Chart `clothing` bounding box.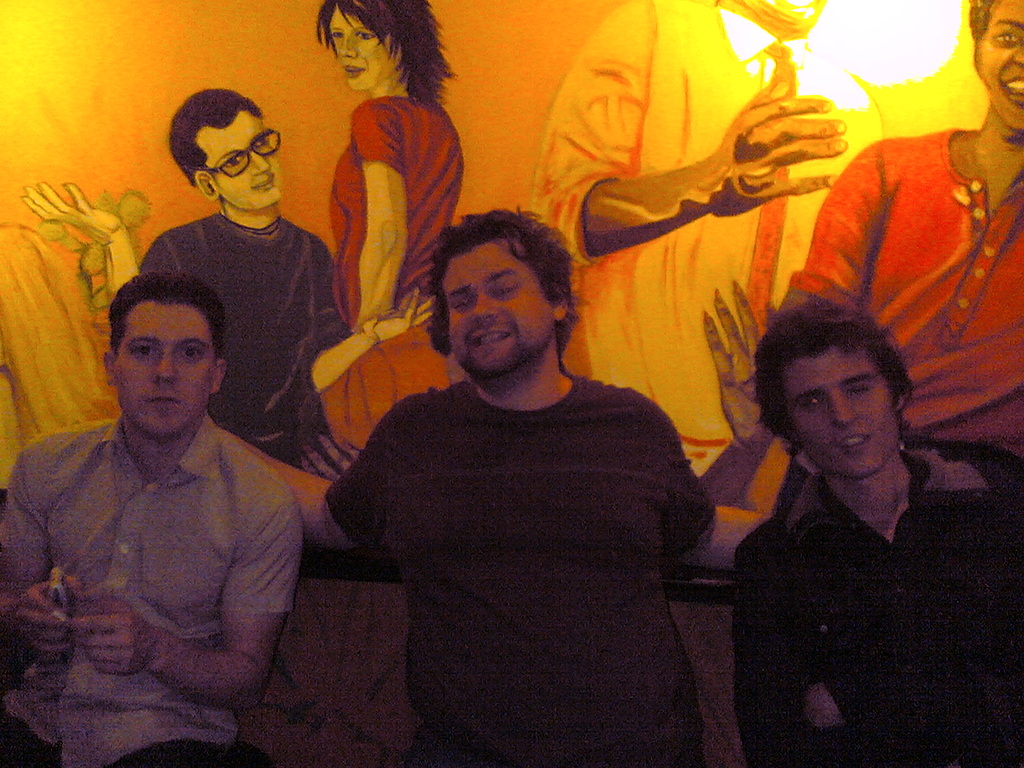
Charted: BBox(319, 370, 723, 767).
